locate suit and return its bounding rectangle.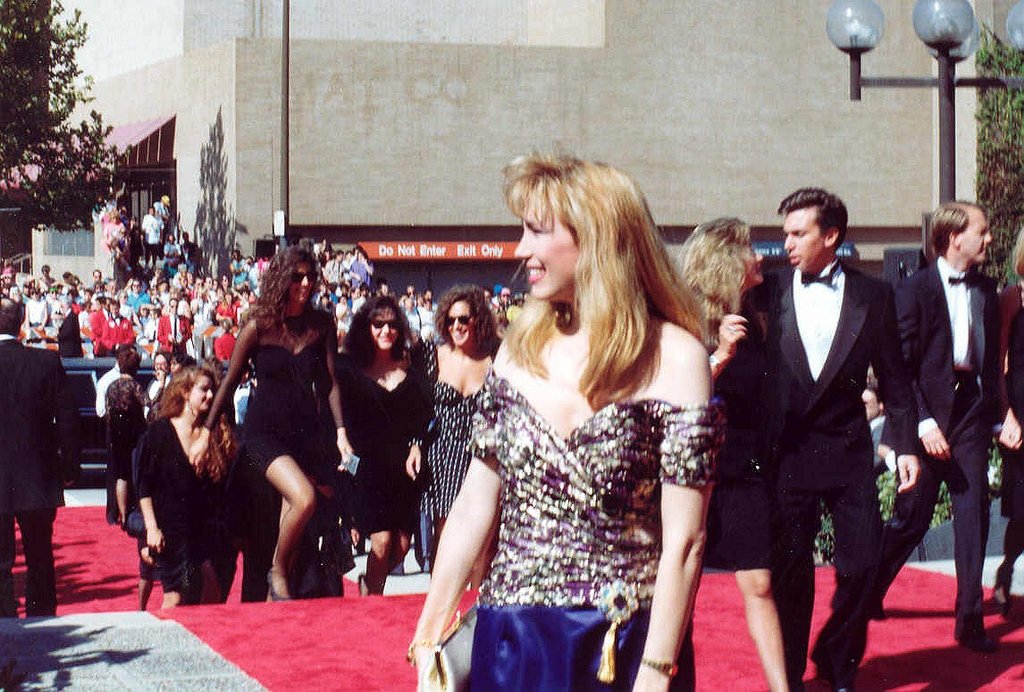
(x1=0, y1=333, x2=82, y2=617).
